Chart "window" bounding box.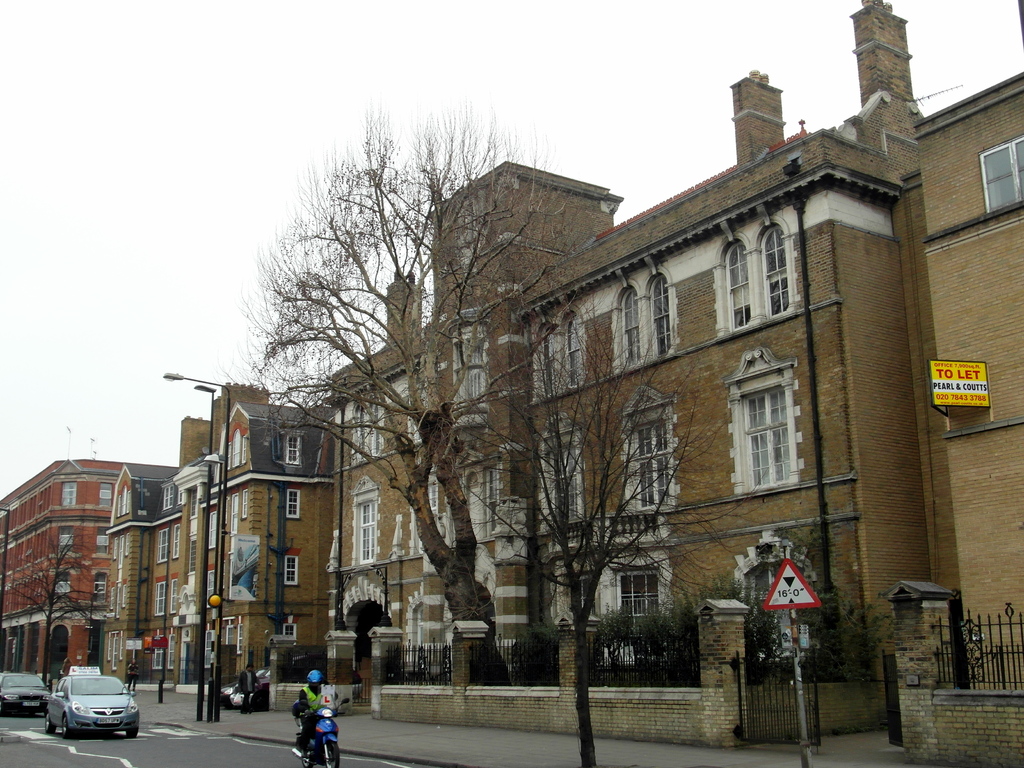
Charted: (283,617,299,646).
